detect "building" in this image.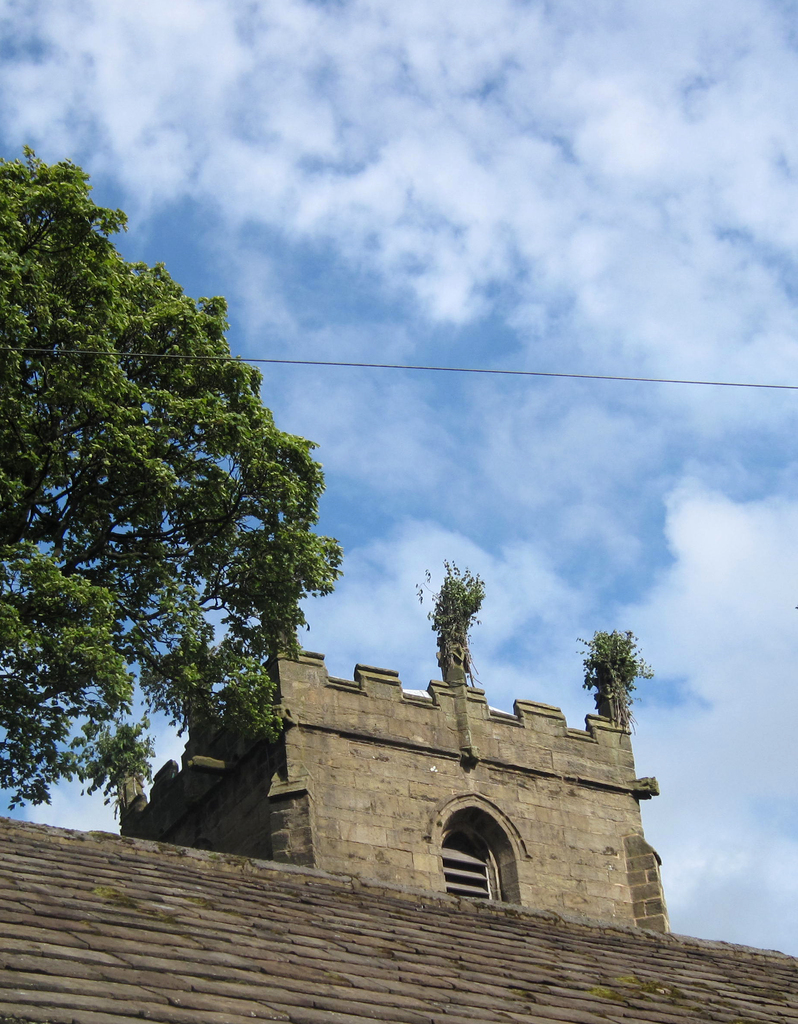
Detection: detection(124, 633, 670, 951).
